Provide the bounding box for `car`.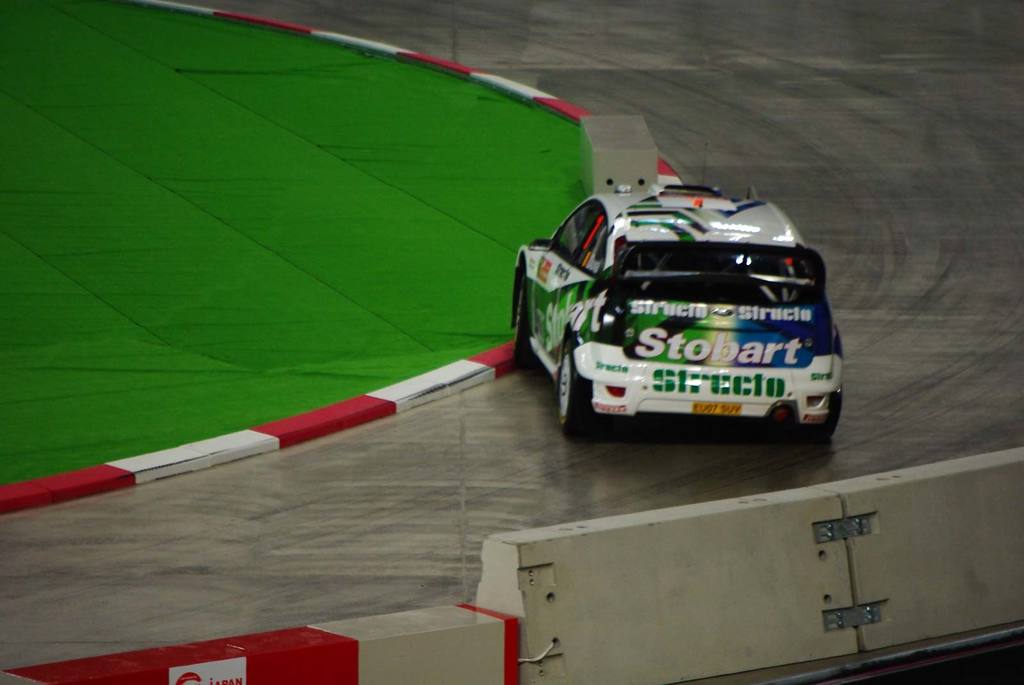
(513, 177, 845, 447).
